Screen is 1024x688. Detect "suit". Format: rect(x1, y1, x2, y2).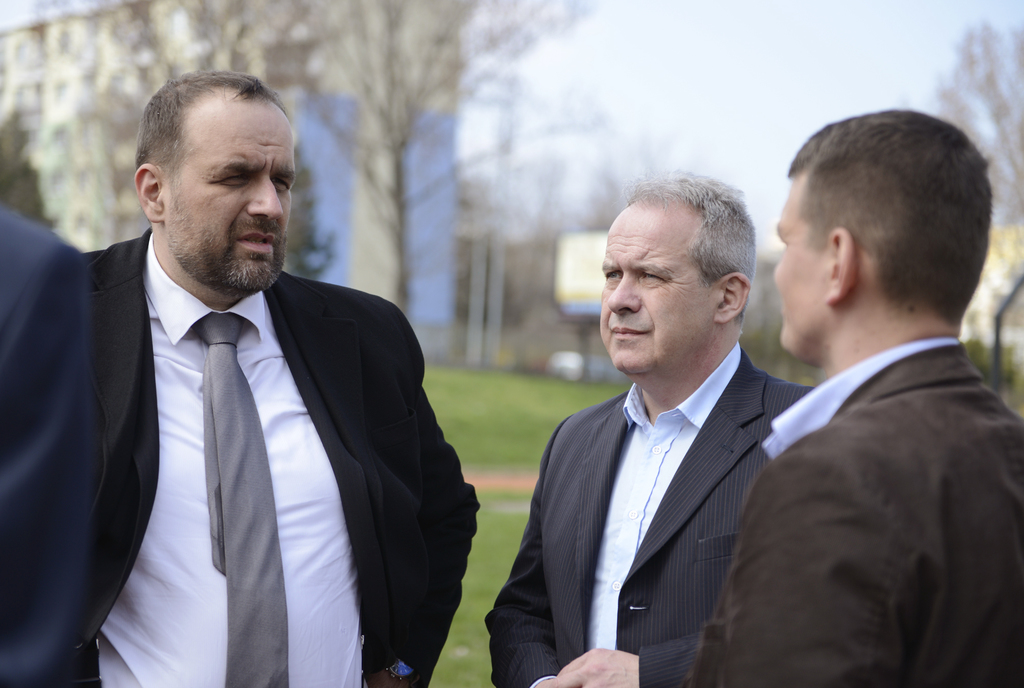
rect(0, 207, 98, 687).
